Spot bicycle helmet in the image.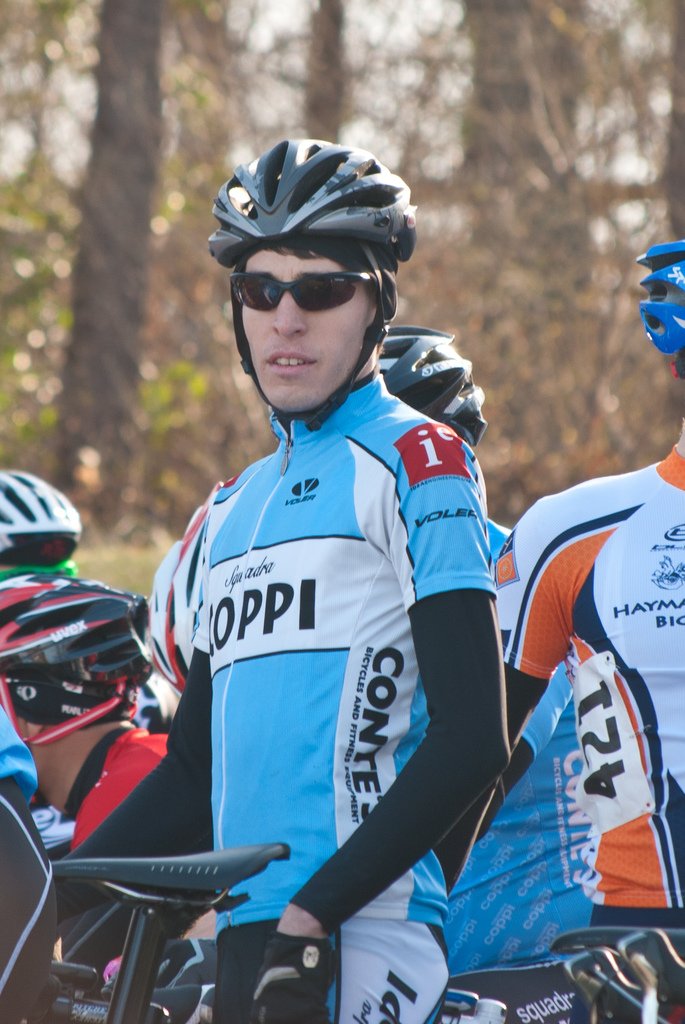
bicycle helmet found at <region>0, 580, 155, 741</region>.
